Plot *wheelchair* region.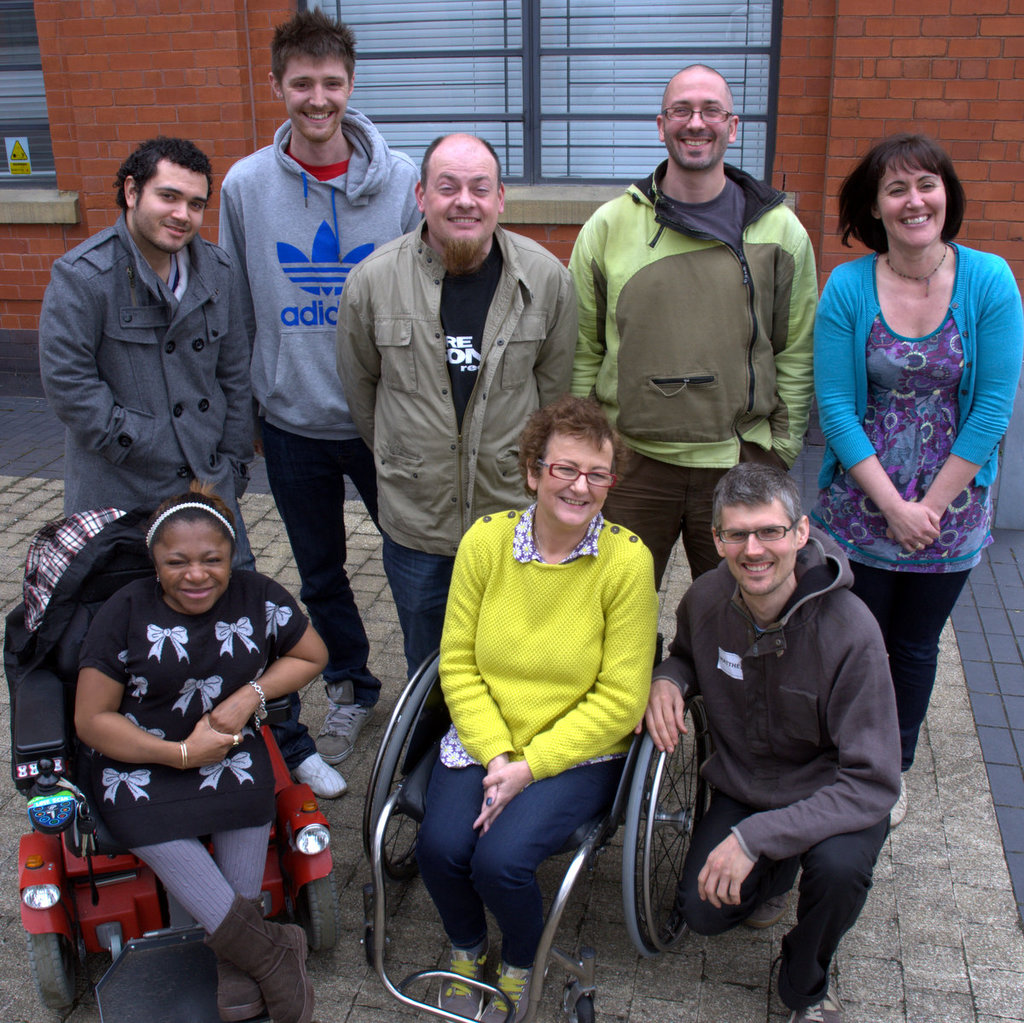
Plotted at (356, 556, 748, 1016).
